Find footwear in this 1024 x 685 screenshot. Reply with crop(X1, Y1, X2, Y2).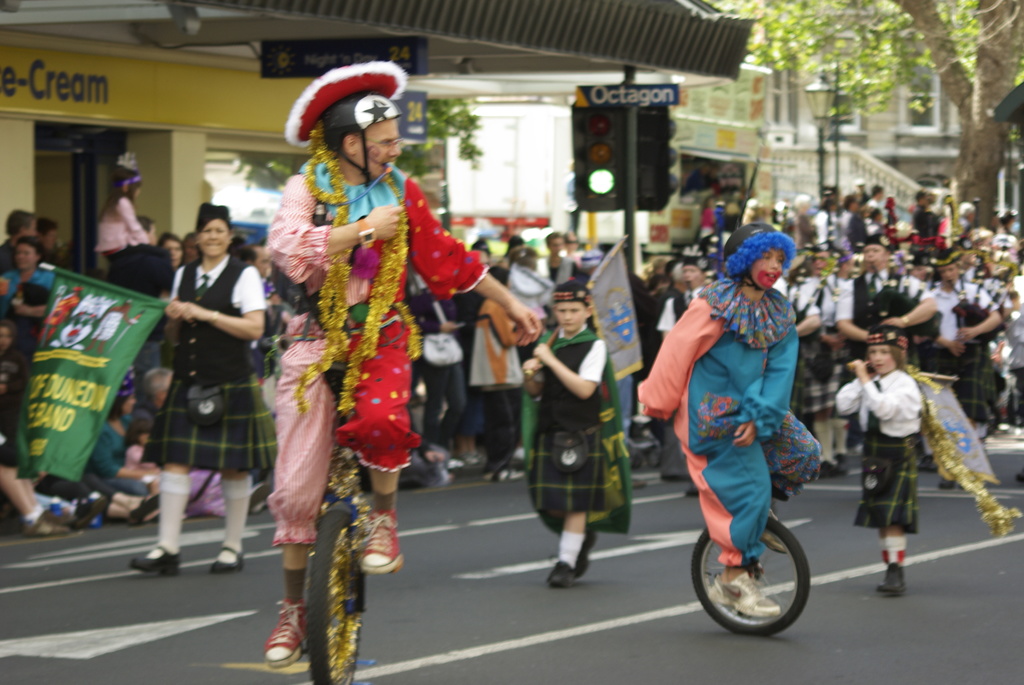
crop(715, 562, 774, 613).
